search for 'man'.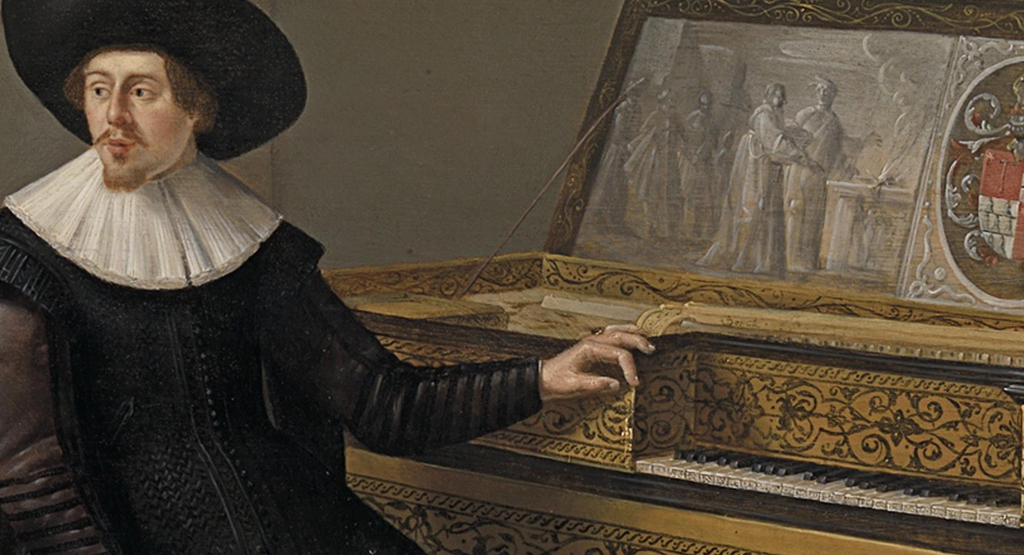
Found at select_region(0, 0, 657, 554).
